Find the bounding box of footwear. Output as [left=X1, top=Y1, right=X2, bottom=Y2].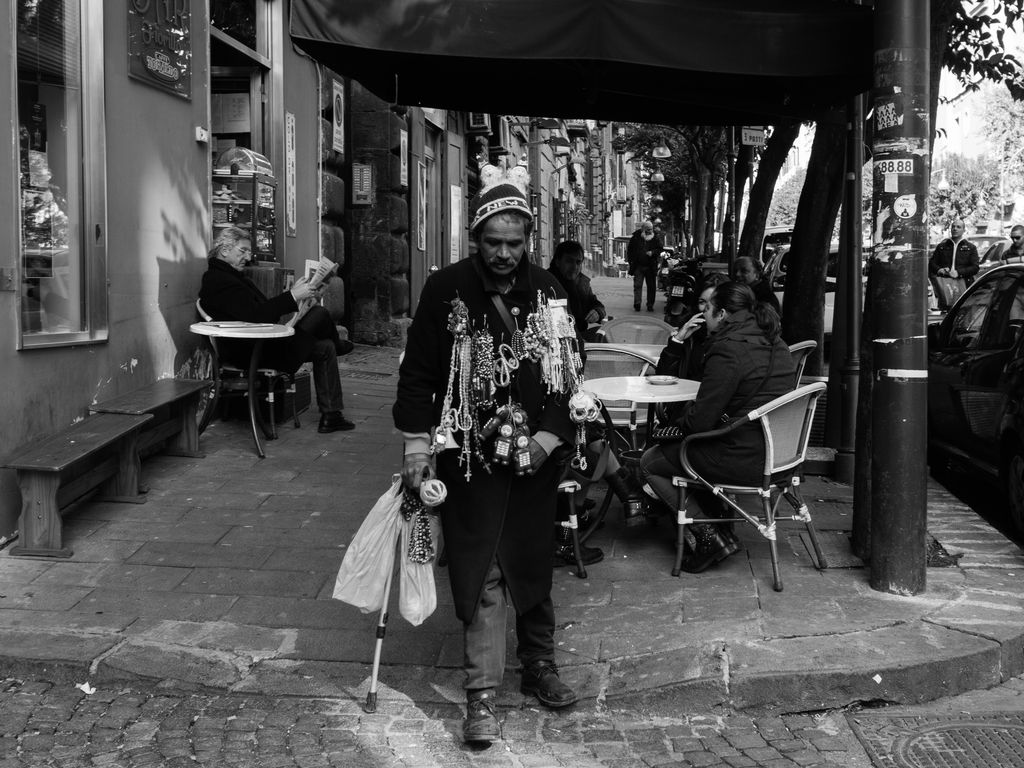
[left=550, top=535, right=598, bottom=566].
